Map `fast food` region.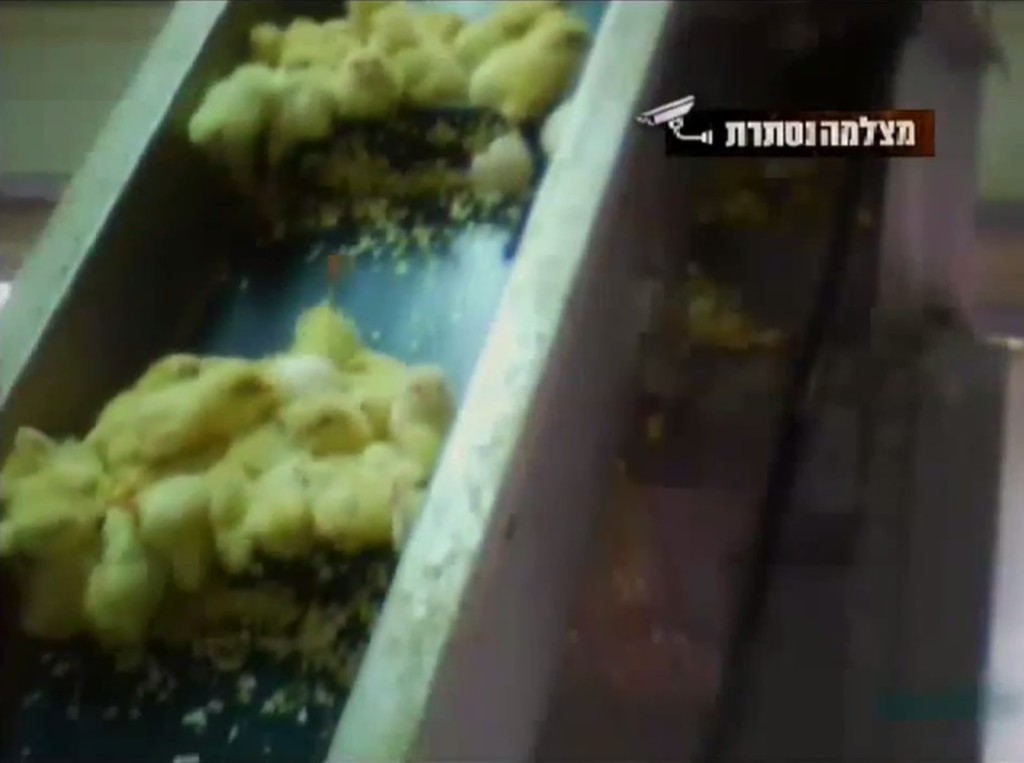
Mapped to left=258, top=460, right=314, bottom=554.
